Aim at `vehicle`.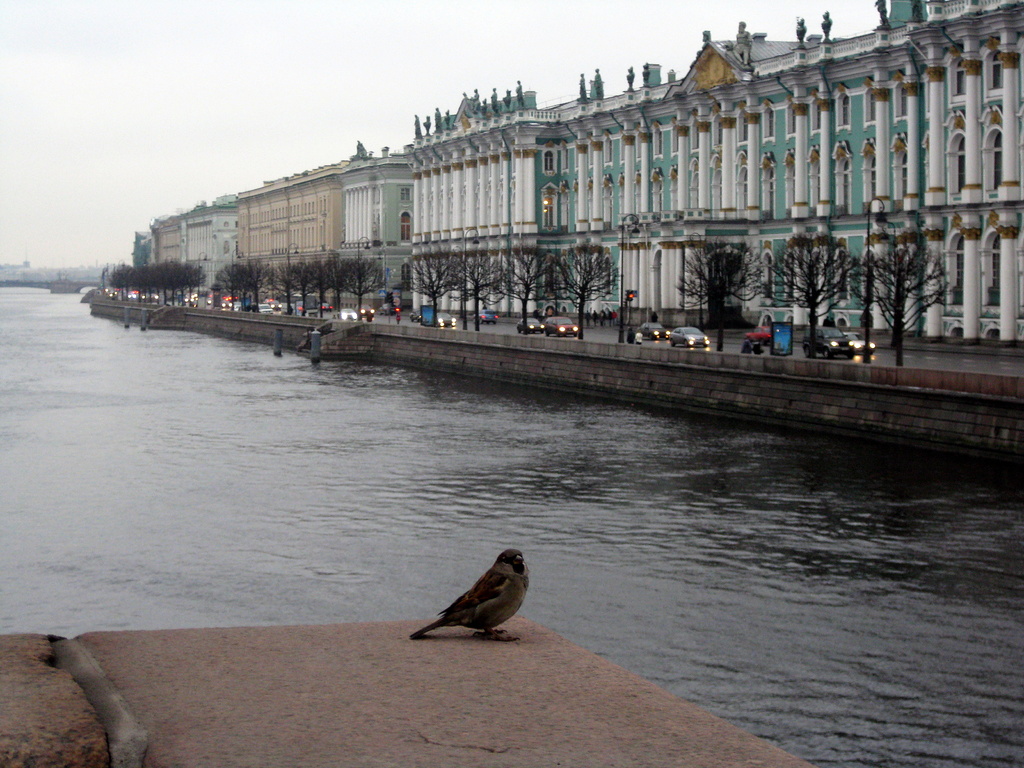
Aimed at {"x1": 664, "y1": 313, "x2": 714, "y2": 355}.
